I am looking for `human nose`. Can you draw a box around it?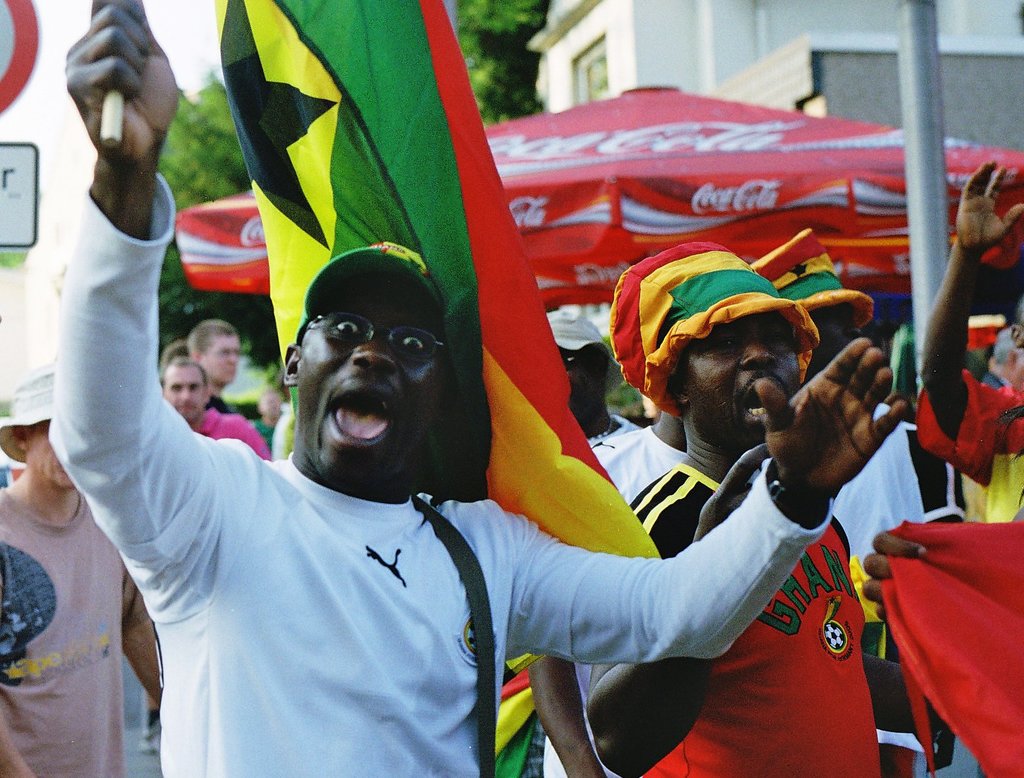
Sure, the bounding box is <box>350,323,398,371</box>.
